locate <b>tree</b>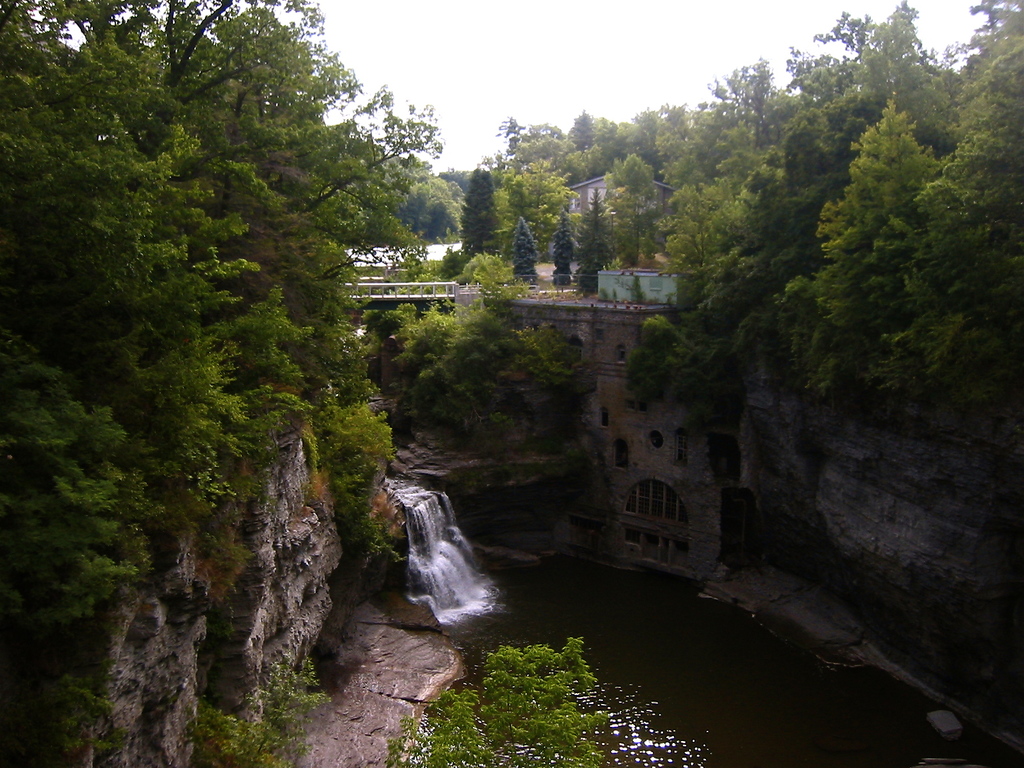
rect(551, 216, 576, 285)
